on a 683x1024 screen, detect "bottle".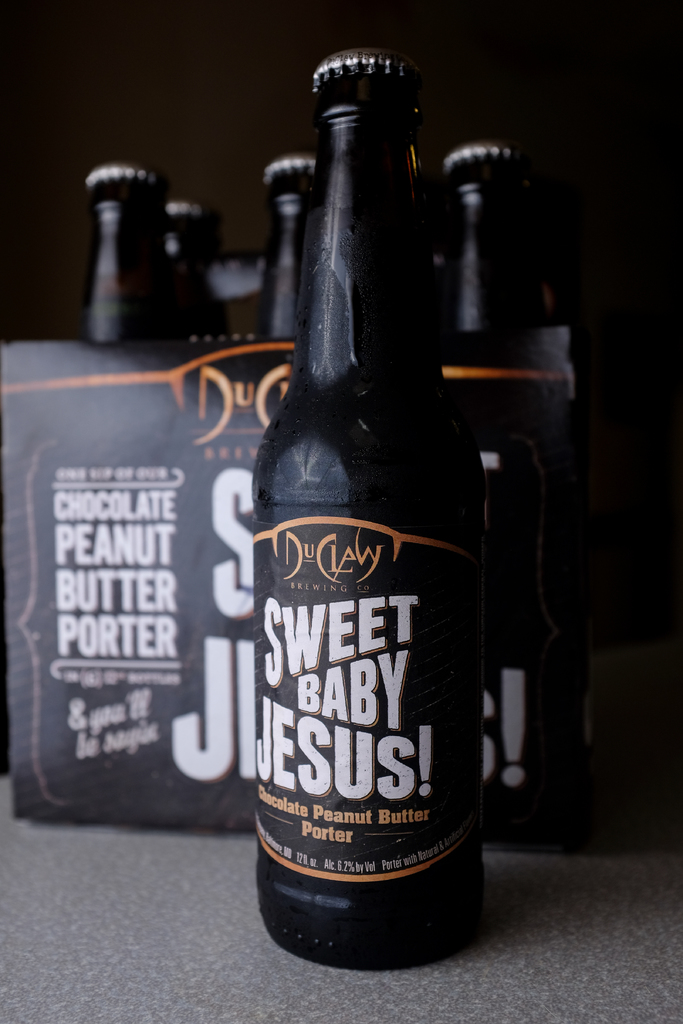
bbox=(251, 150, 327, 346).
